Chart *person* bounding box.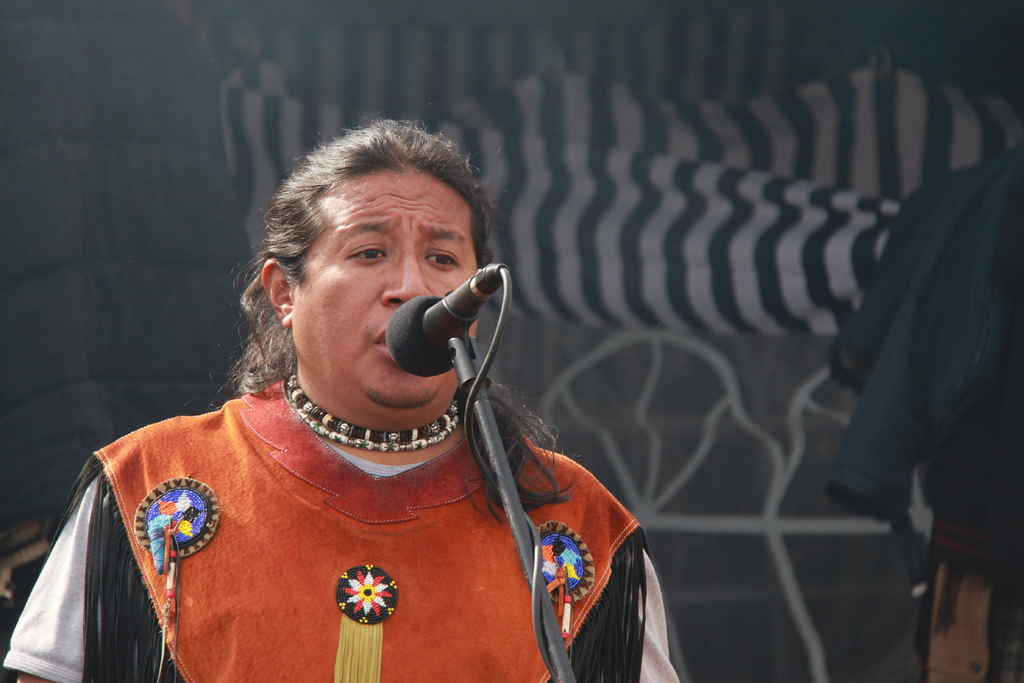
Charted: [2,114,684,682].
